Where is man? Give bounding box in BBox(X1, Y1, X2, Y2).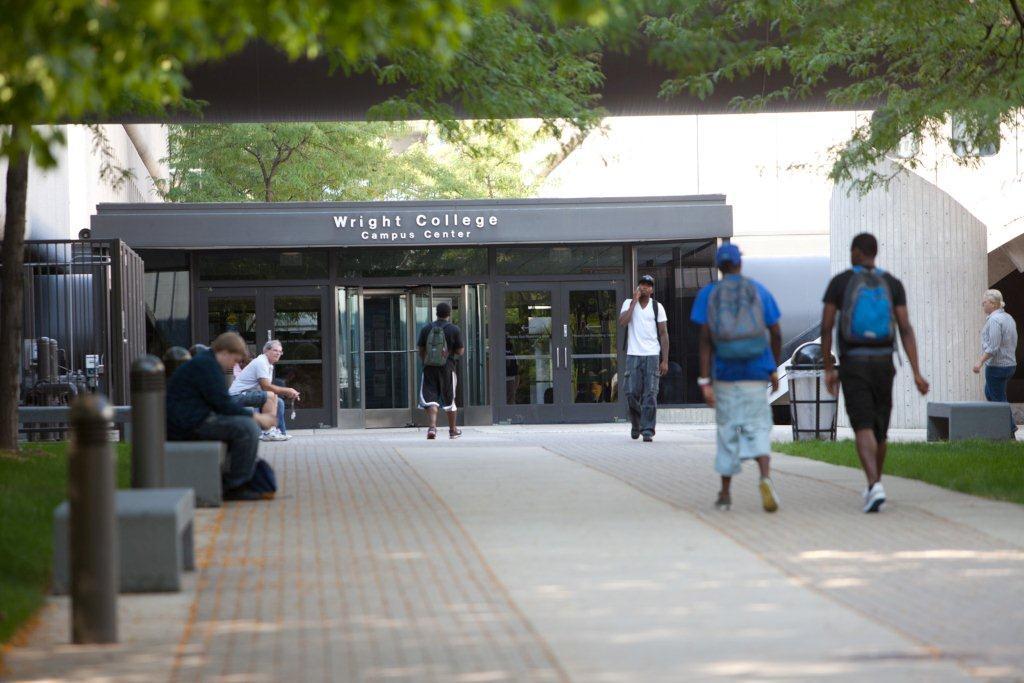
BBox(819, 230, 927, 505).
